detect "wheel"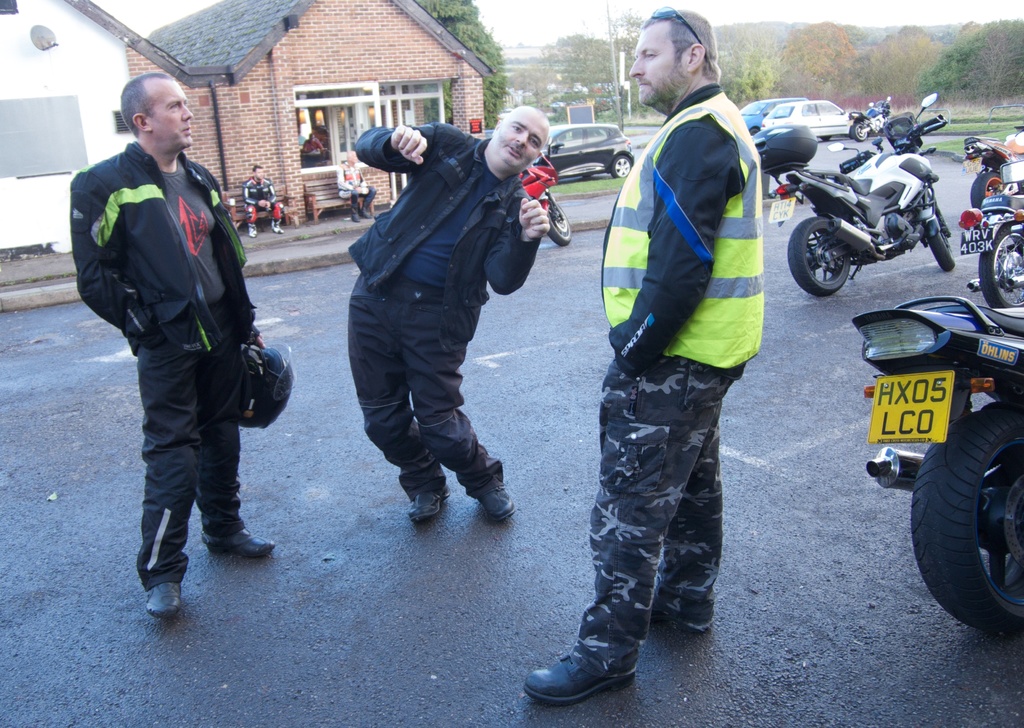
Rect(604, 150, 634, 182)
